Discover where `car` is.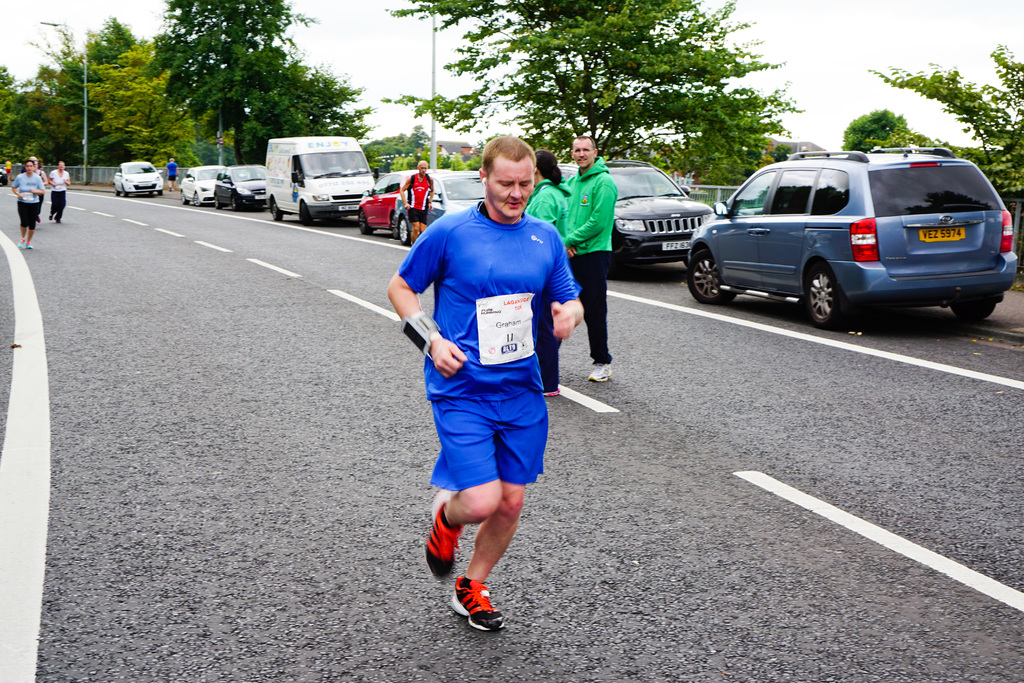
Discovered at bbox(351, 172, 404, 240).
